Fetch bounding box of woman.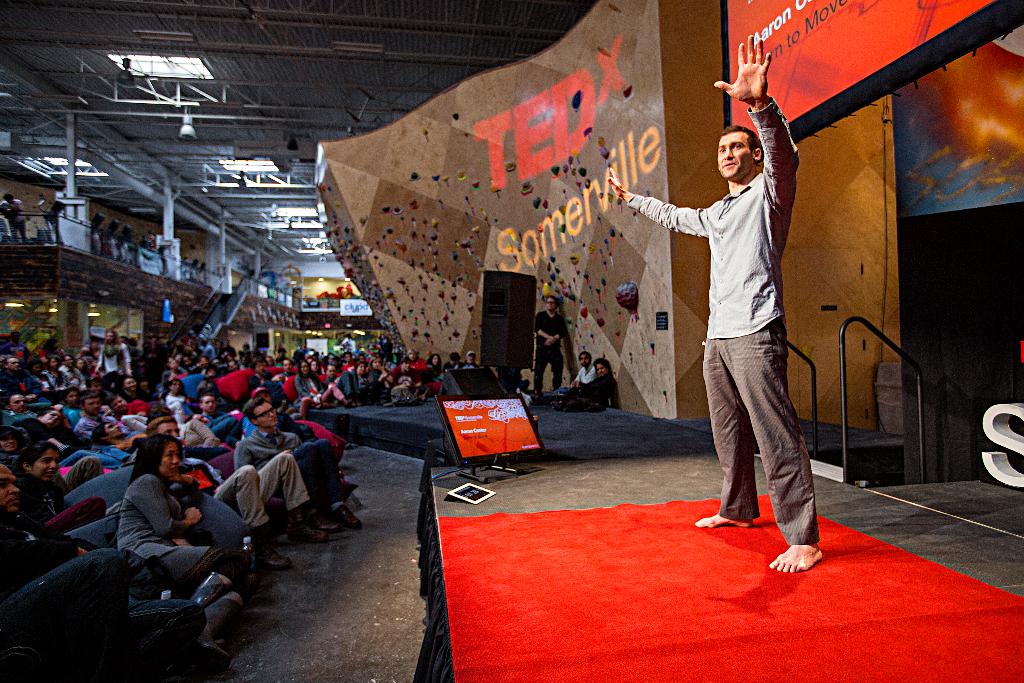
Bbox: 95,328,132,377.
